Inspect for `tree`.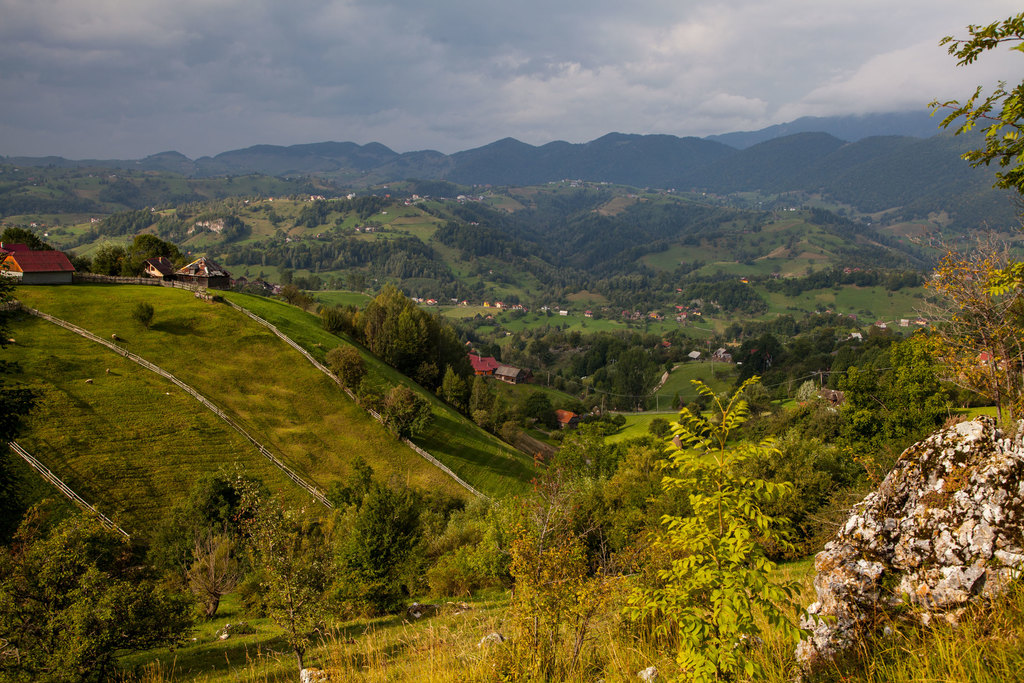
Inspection: box(348, 276, 454, 377).
